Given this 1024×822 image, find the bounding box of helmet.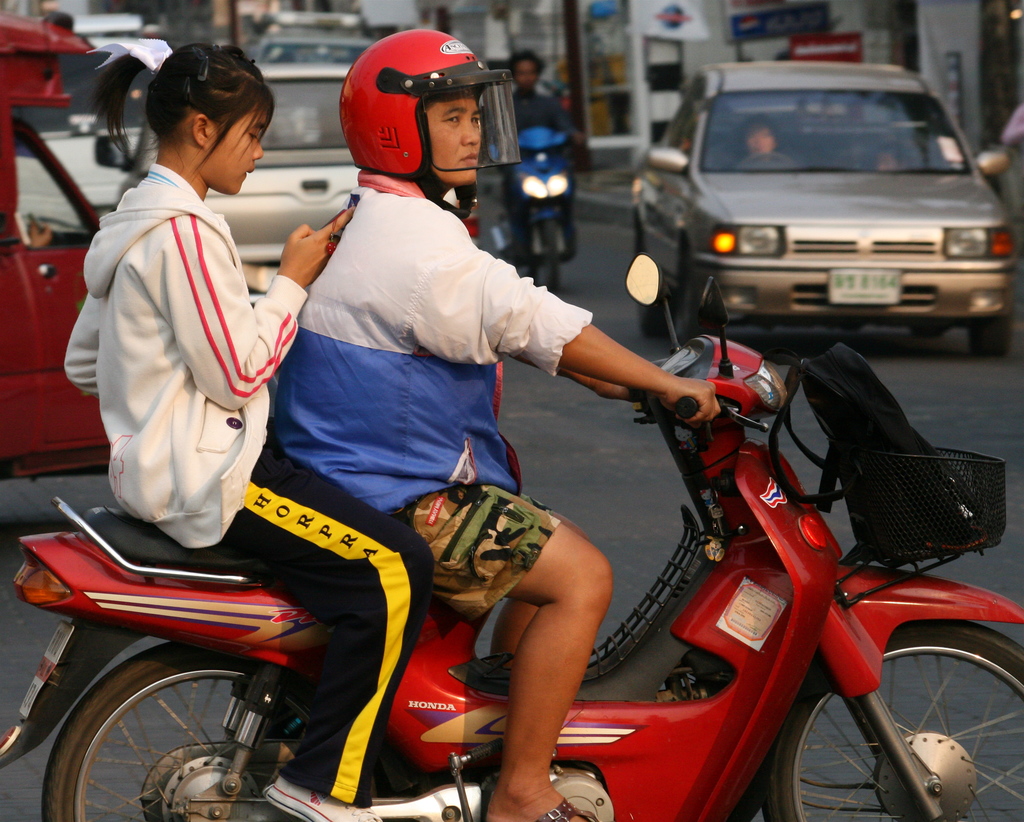
{"left": 333, "top": 30, "right": 511, "bottom": 189}.
